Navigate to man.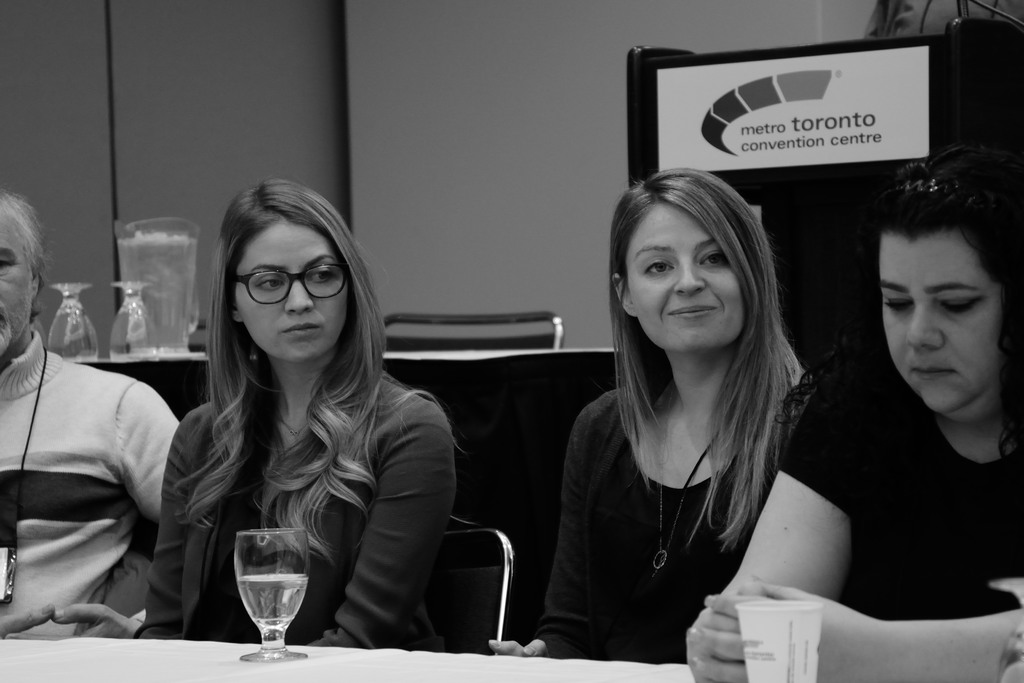
Navigation target: [0, 258, 200, 661].
